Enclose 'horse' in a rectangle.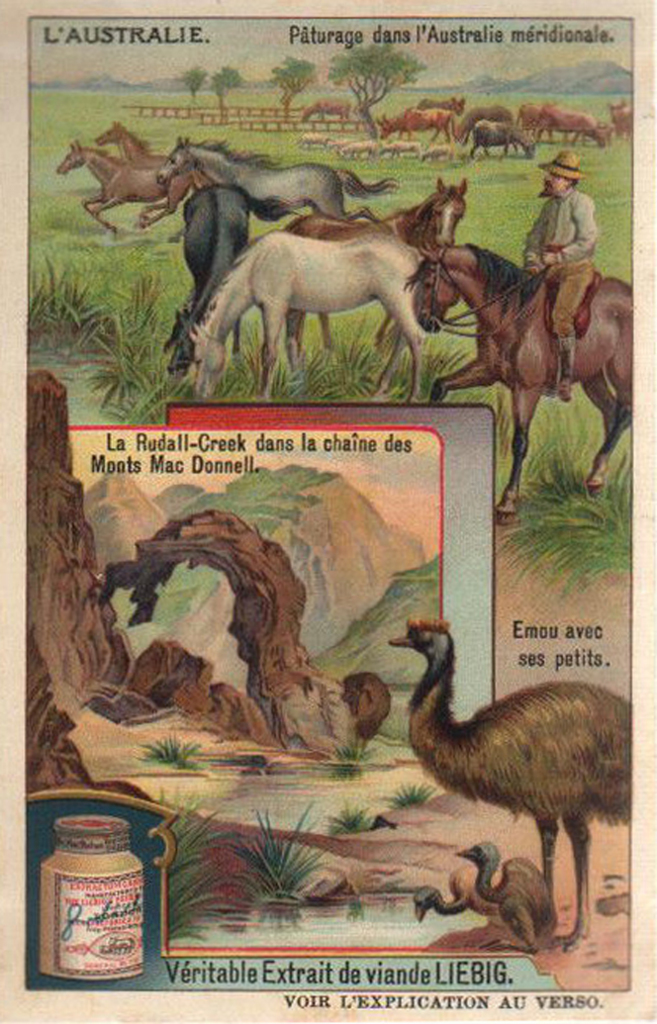
bbox=[50, 132, 173, 234].
